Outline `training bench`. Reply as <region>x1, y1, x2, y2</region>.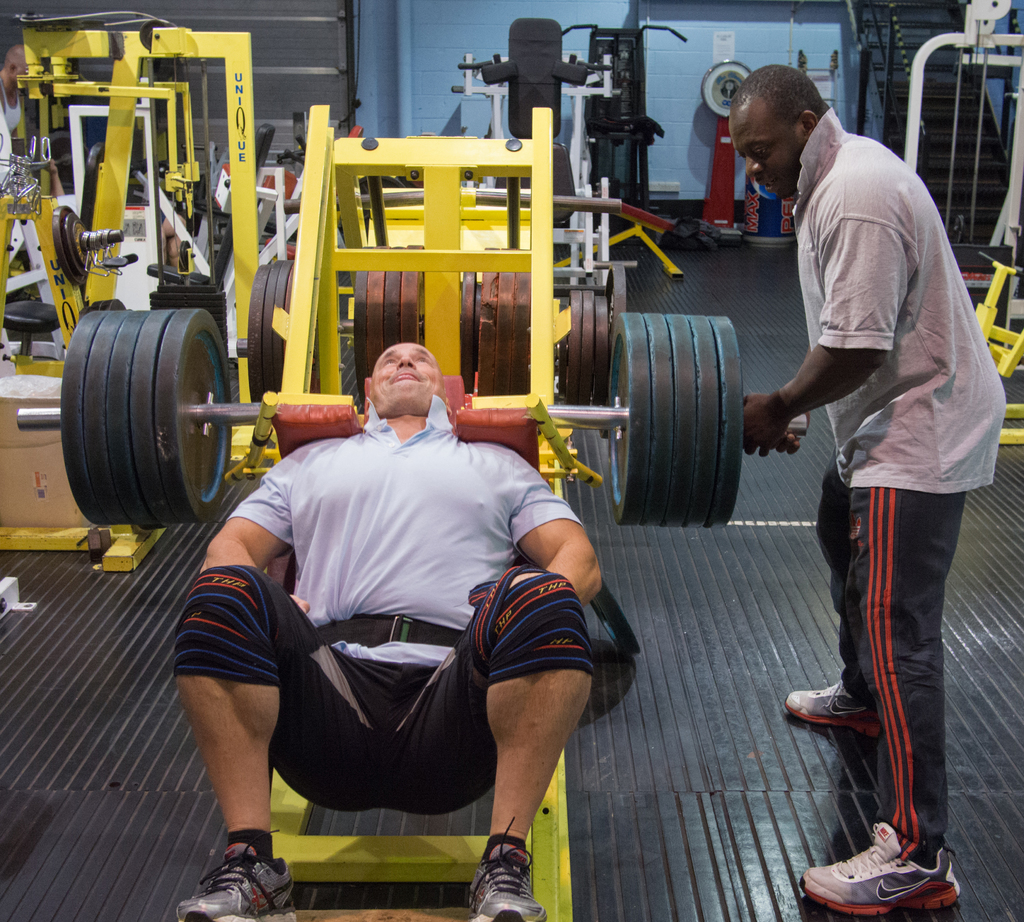
<region>198, 122, 364, 262</region>.
